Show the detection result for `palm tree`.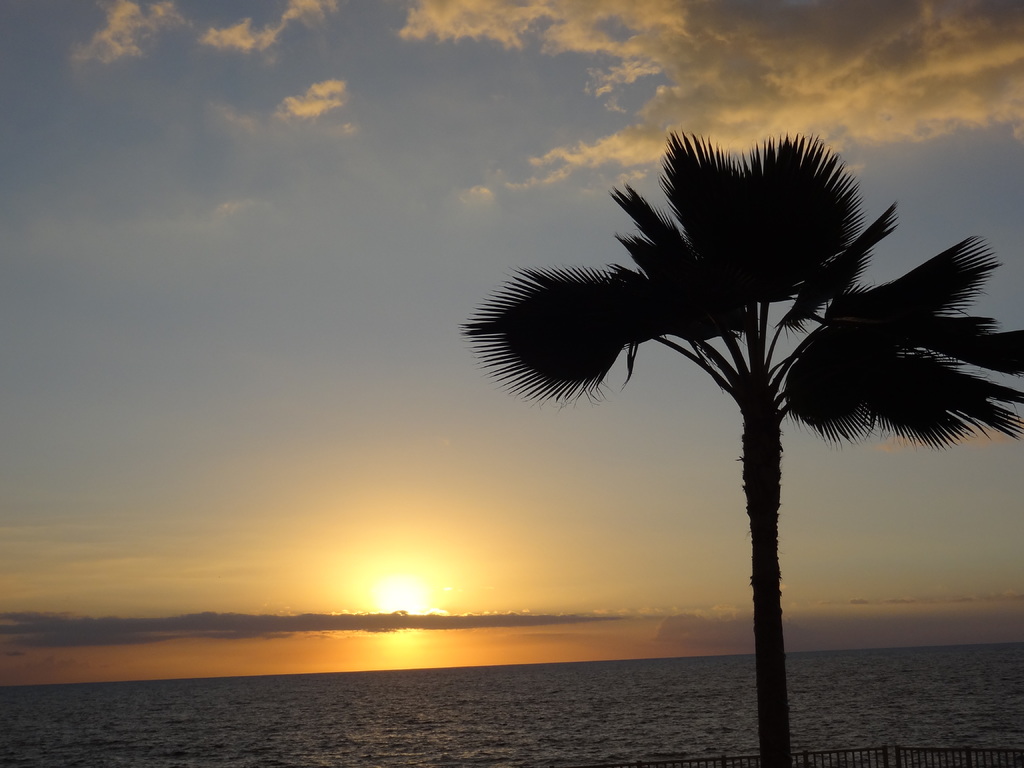
456,107,1023,738.
